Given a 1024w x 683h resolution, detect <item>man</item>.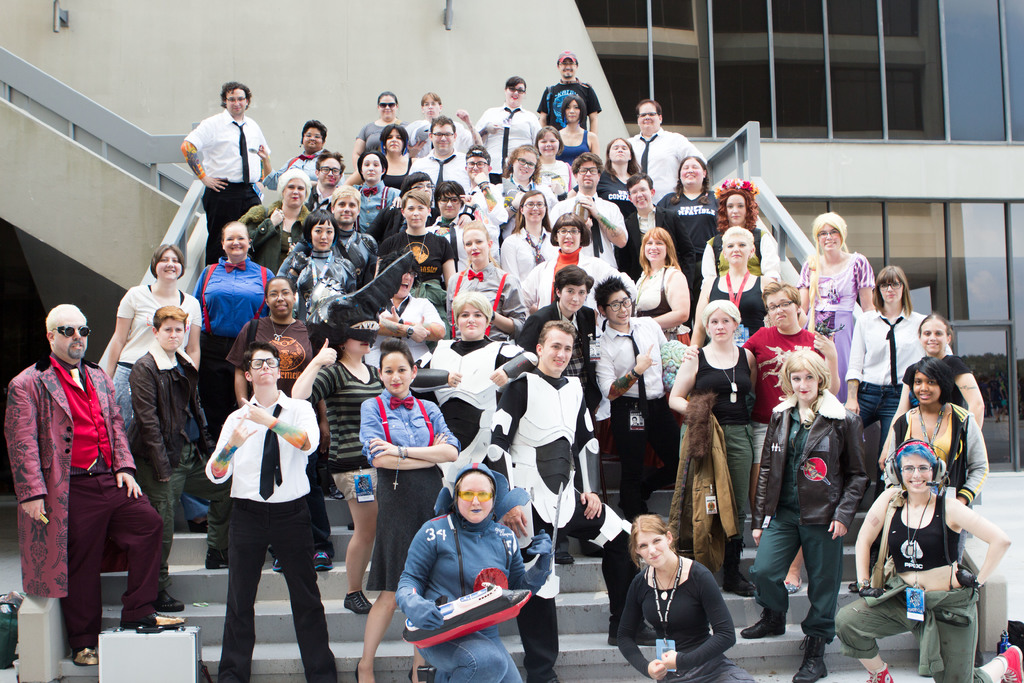
crop(590, 273, 701, 525).
